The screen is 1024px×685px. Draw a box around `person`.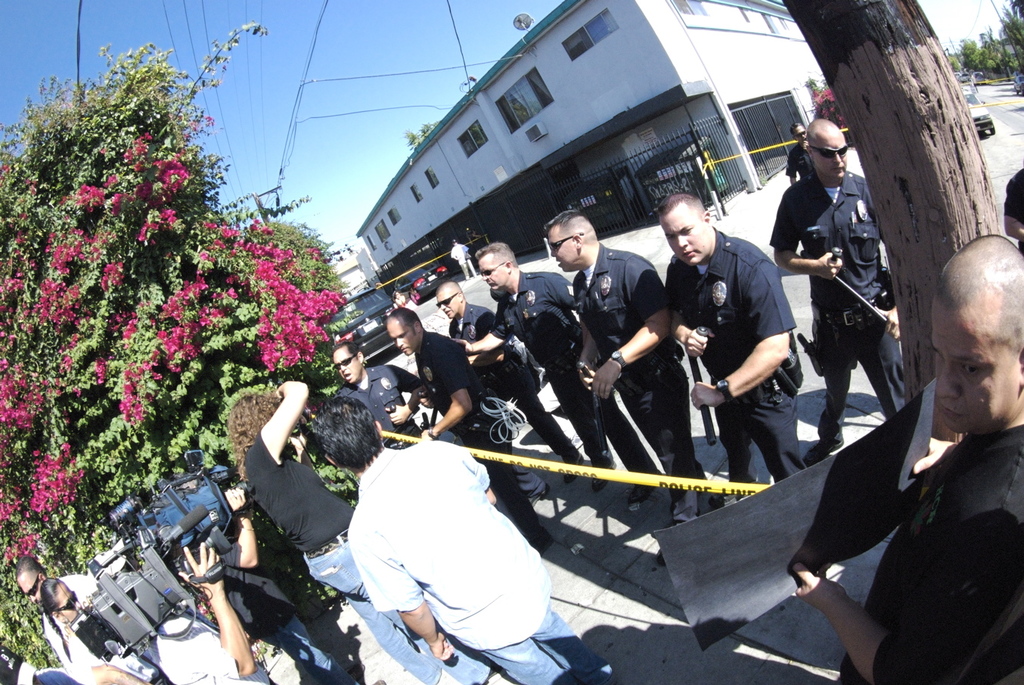
locate(791, 236, 1023, 684).
